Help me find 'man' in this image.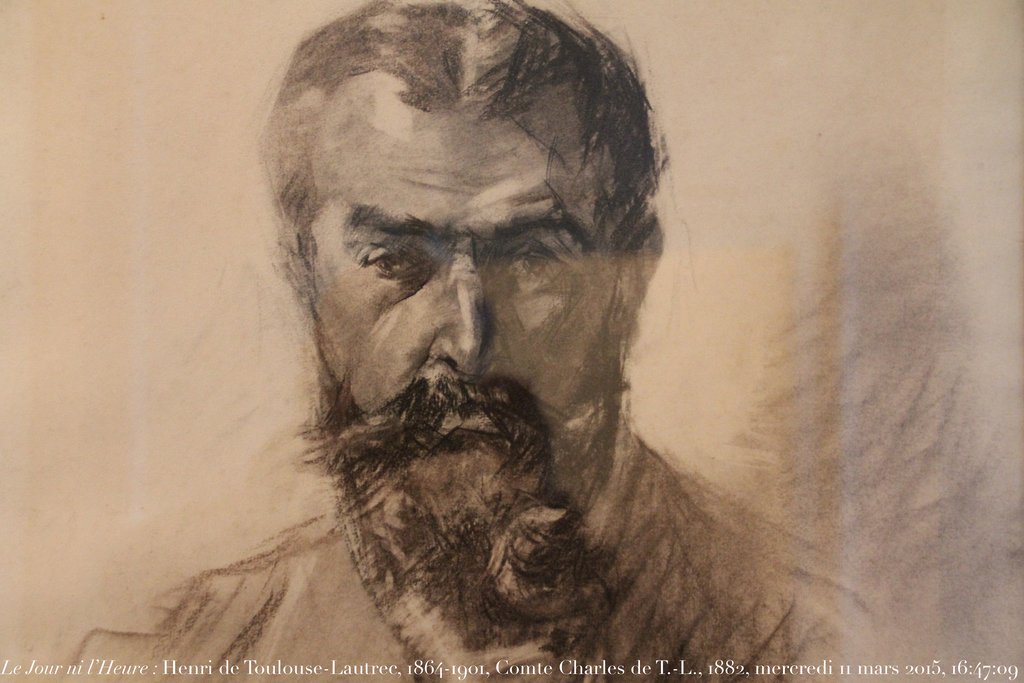
Found it: (left=92, top=0, right=987, bottom=682).
